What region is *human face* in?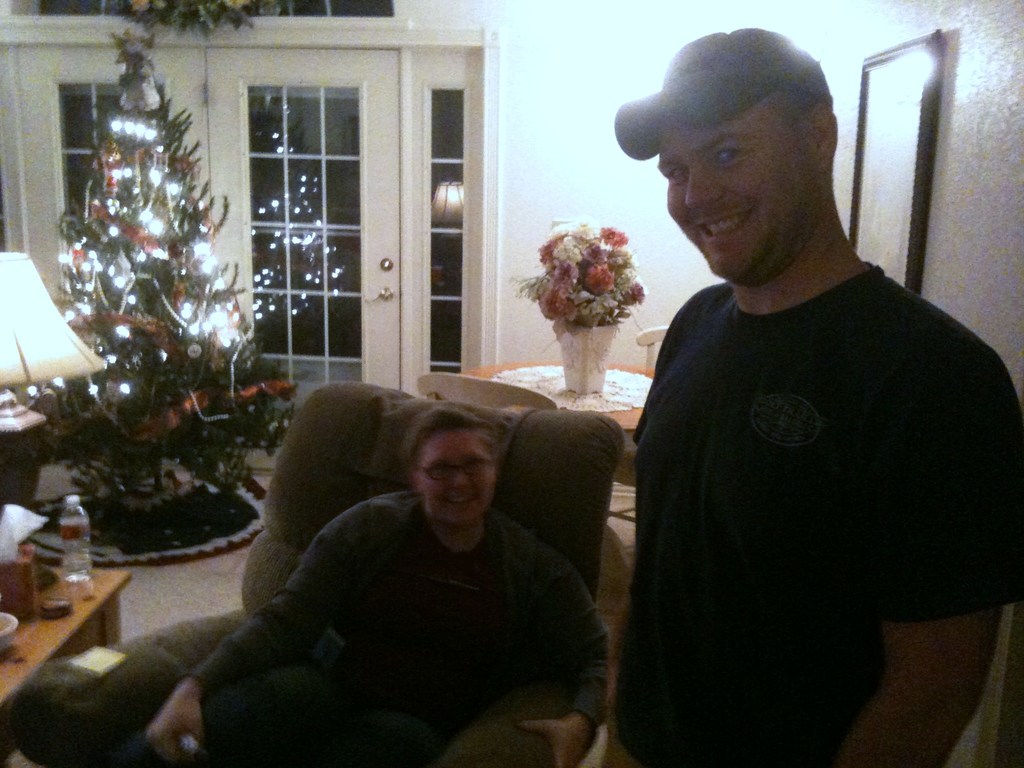
locate(651, 106, 815, 286).
